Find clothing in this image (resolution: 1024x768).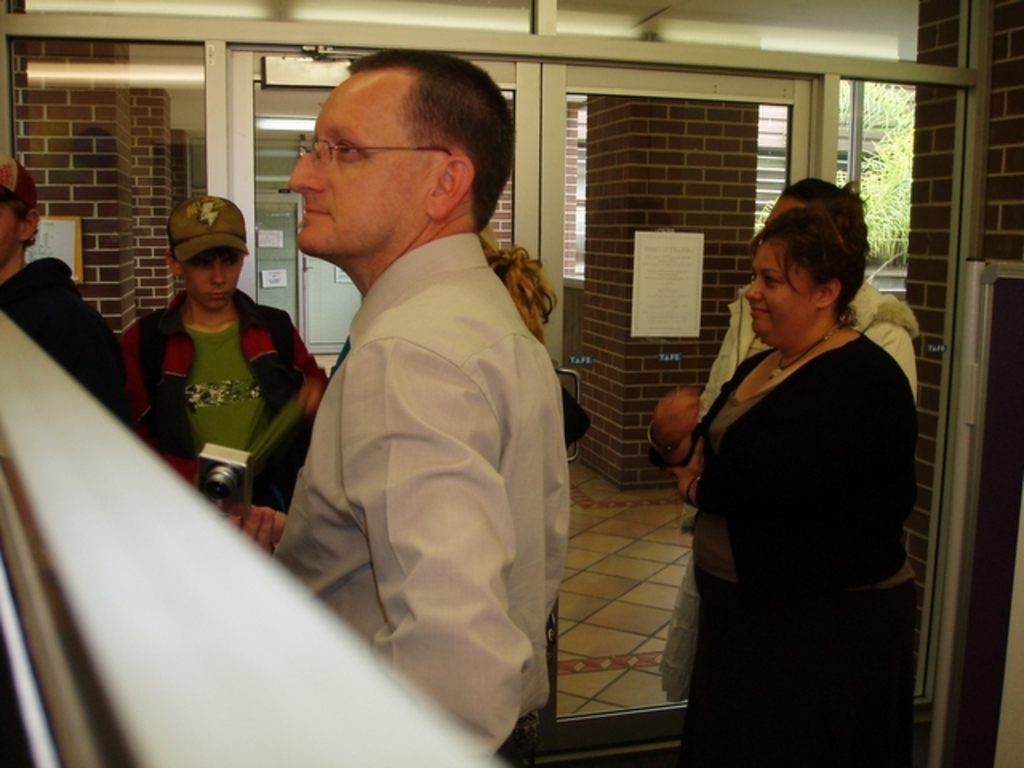
x1=246 y1=234 x2=587 y2=765.
